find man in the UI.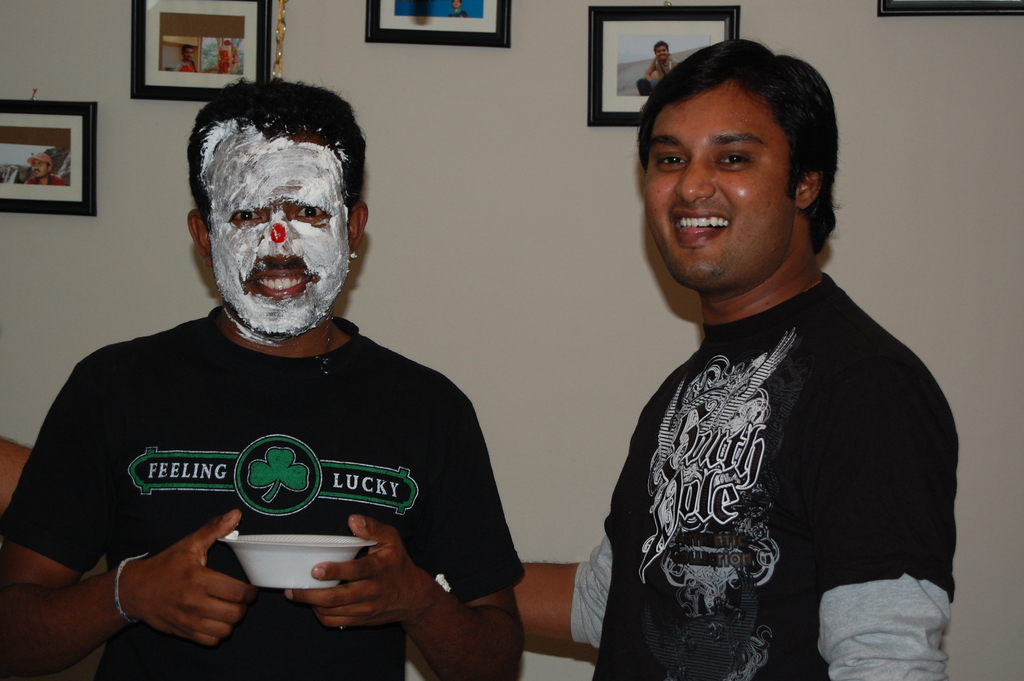
UI element at pyautogui.locateOnScreen(506, 35, 961, 680).
